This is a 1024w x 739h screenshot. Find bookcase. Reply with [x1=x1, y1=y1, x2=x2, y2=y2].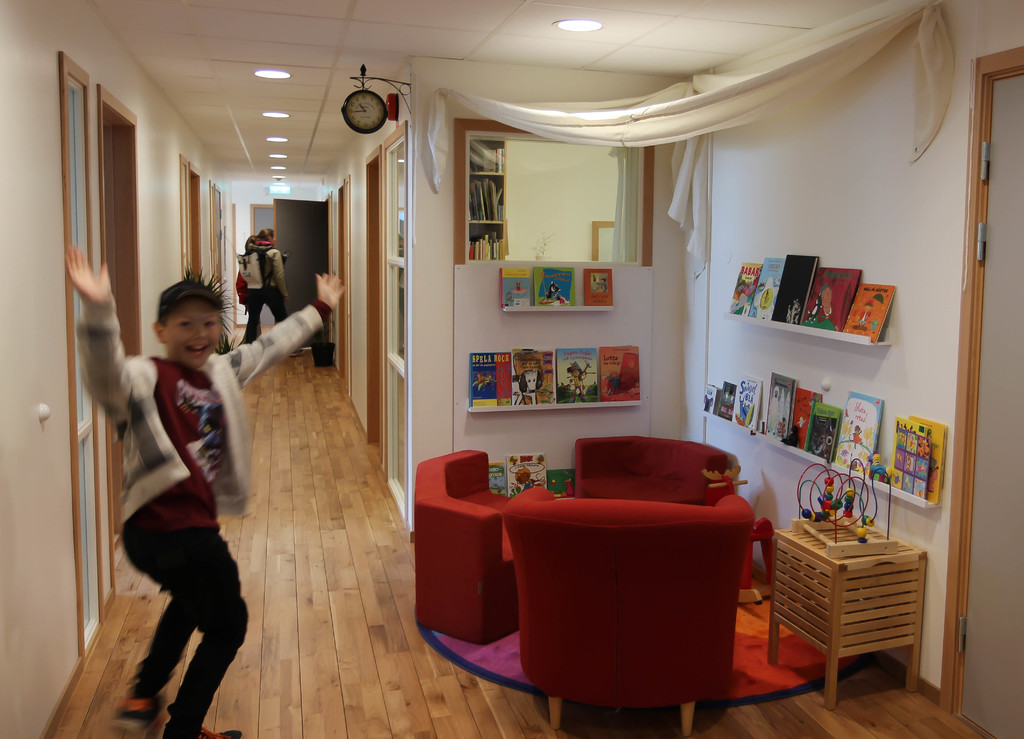
[x1=700, y1=372, x2=946, y2=511].
